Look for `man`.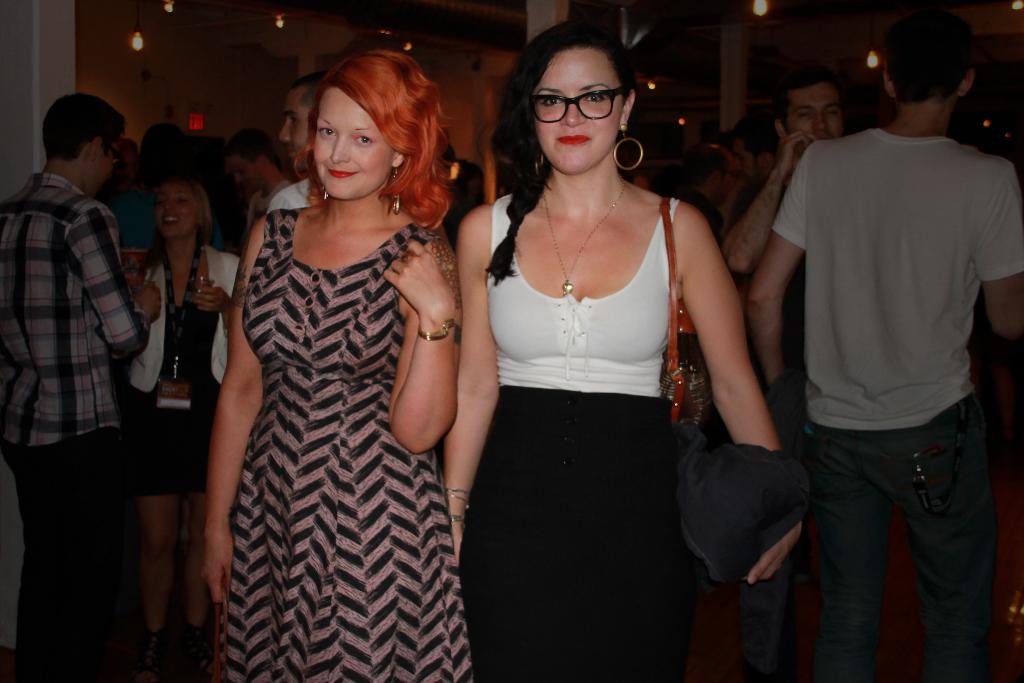
Found: {"left": 706, "top": 62, "right": 884, "bottom": 682}.
